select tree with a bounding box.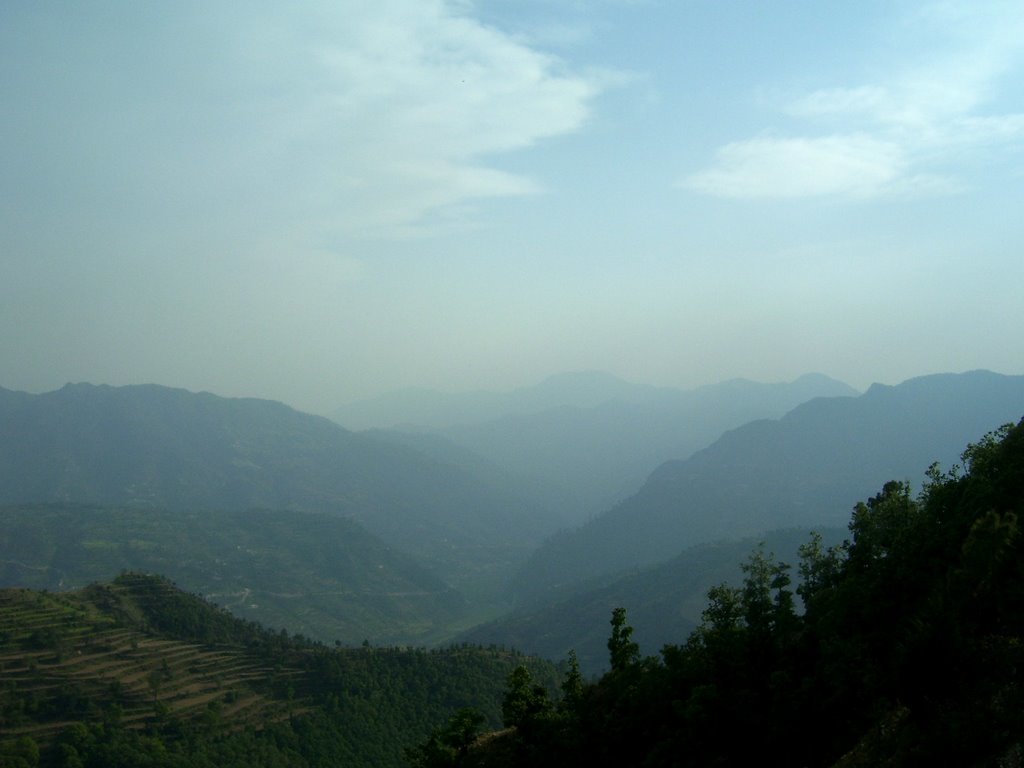
{"left": 604, "top": 605, "right": 642, "bottom": 679}.
